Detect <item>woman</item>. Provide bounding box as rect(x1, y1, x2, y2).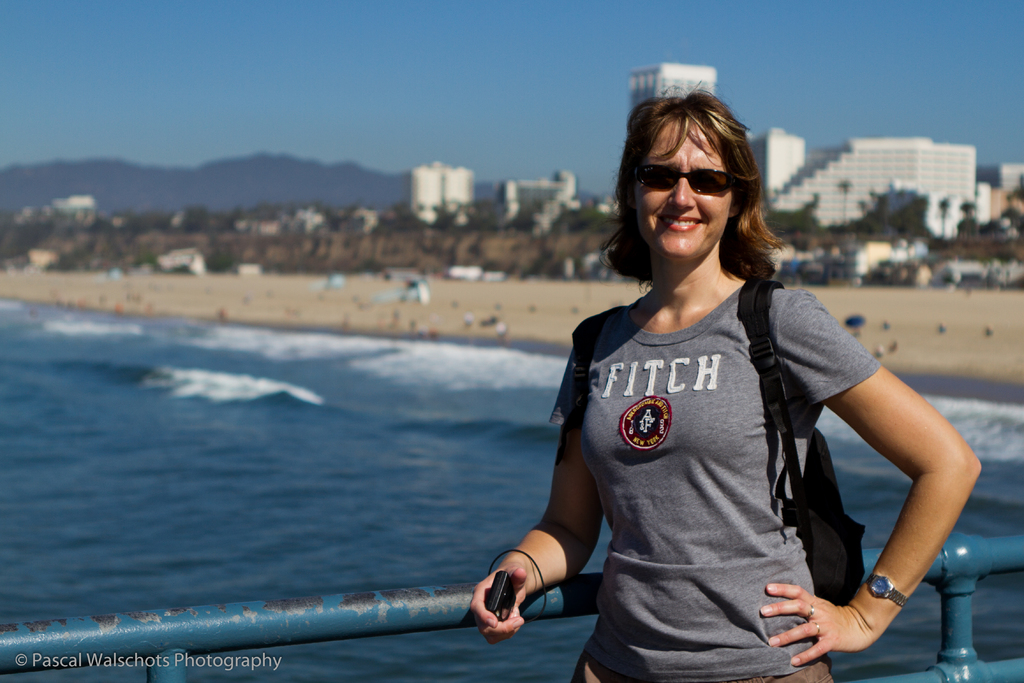
rect(467, 78, 985, 682).
